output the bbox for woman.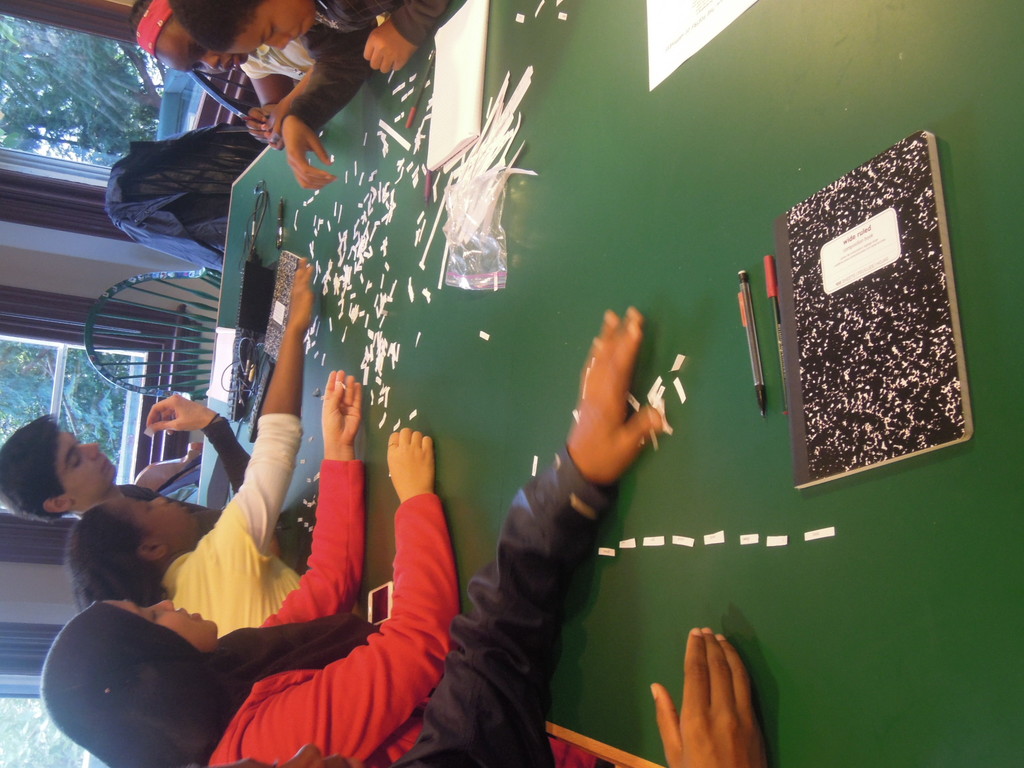
rect(93, 265, 432, 760).
